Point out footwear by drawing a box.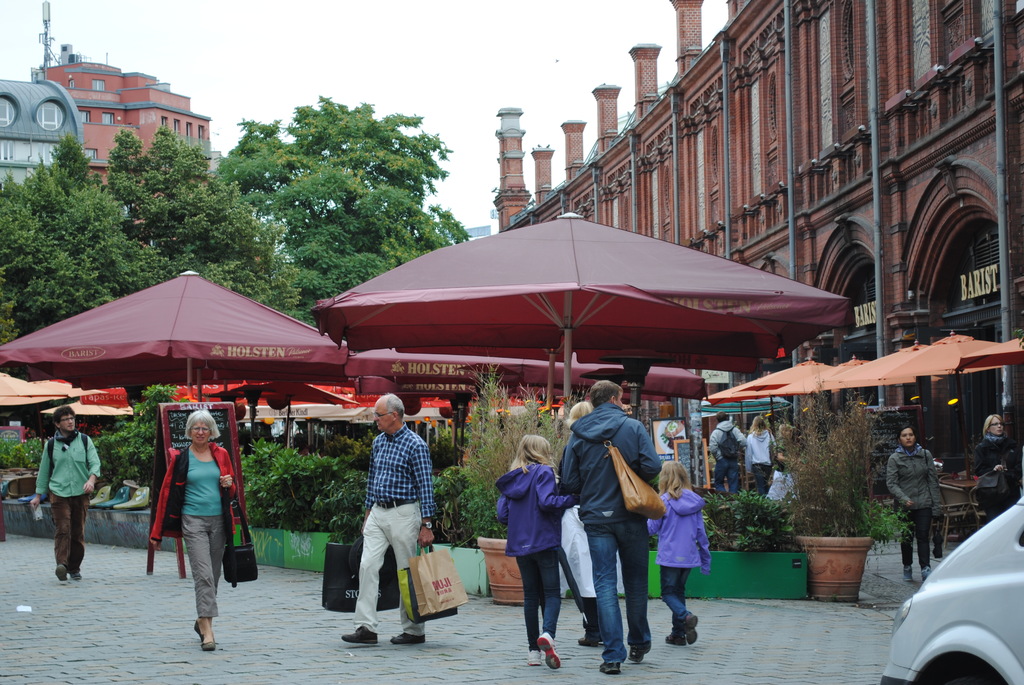
select_region(575, 620, 596, 647).
